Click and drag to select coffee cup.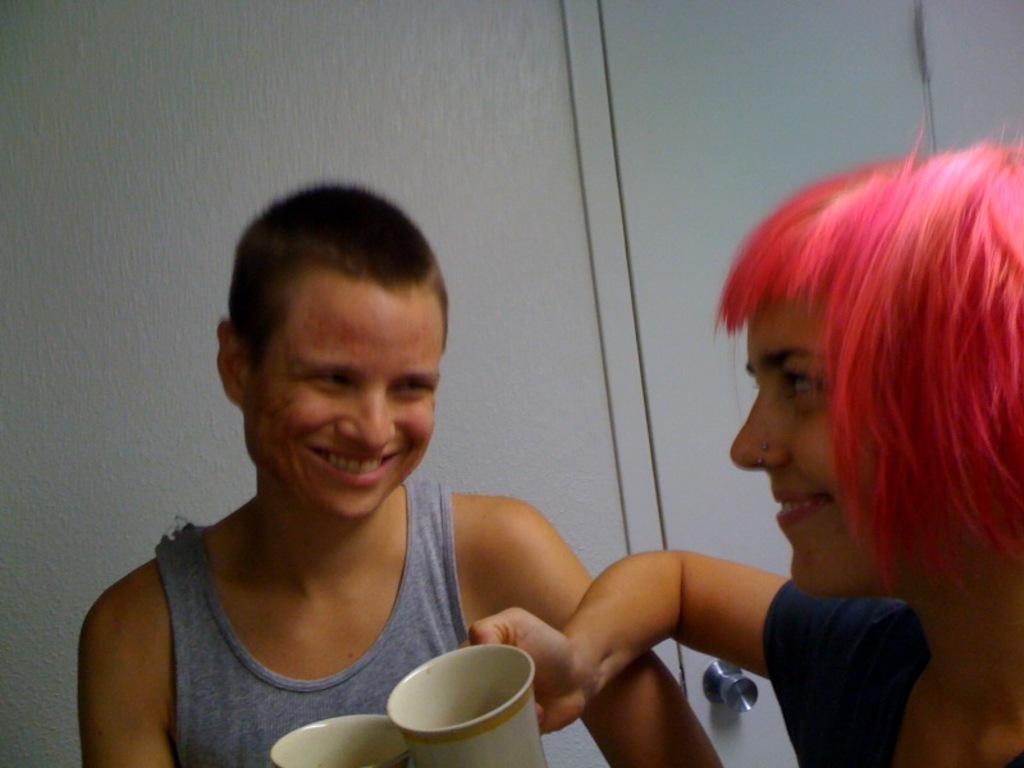
Selection: box(388, 641, 549, 767).
